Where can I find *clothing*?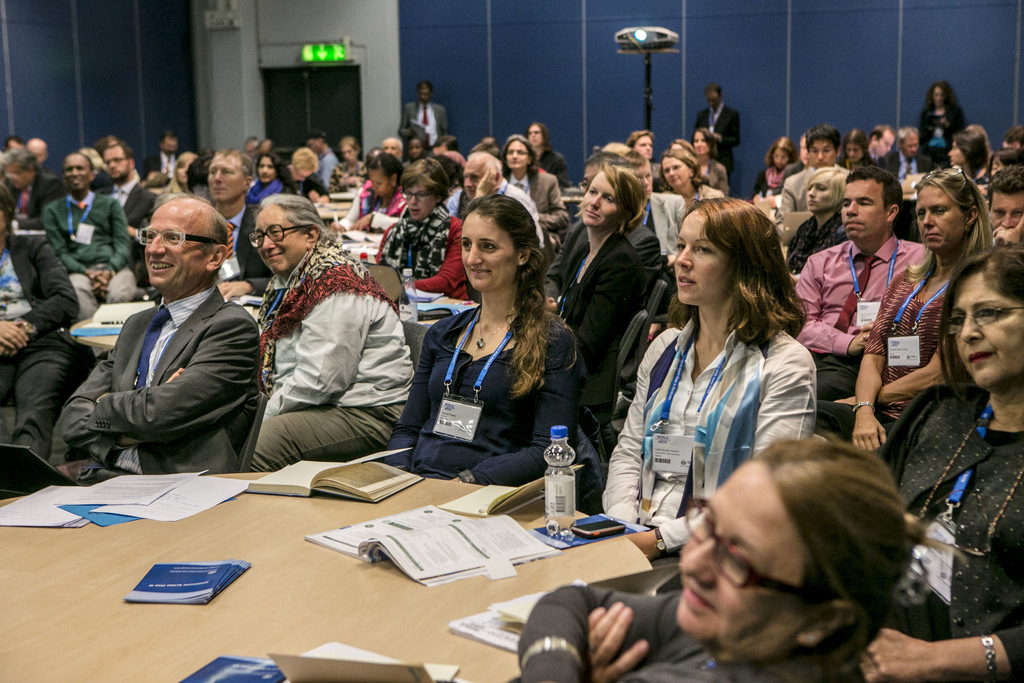
You can find it at [782,163,811,210].
